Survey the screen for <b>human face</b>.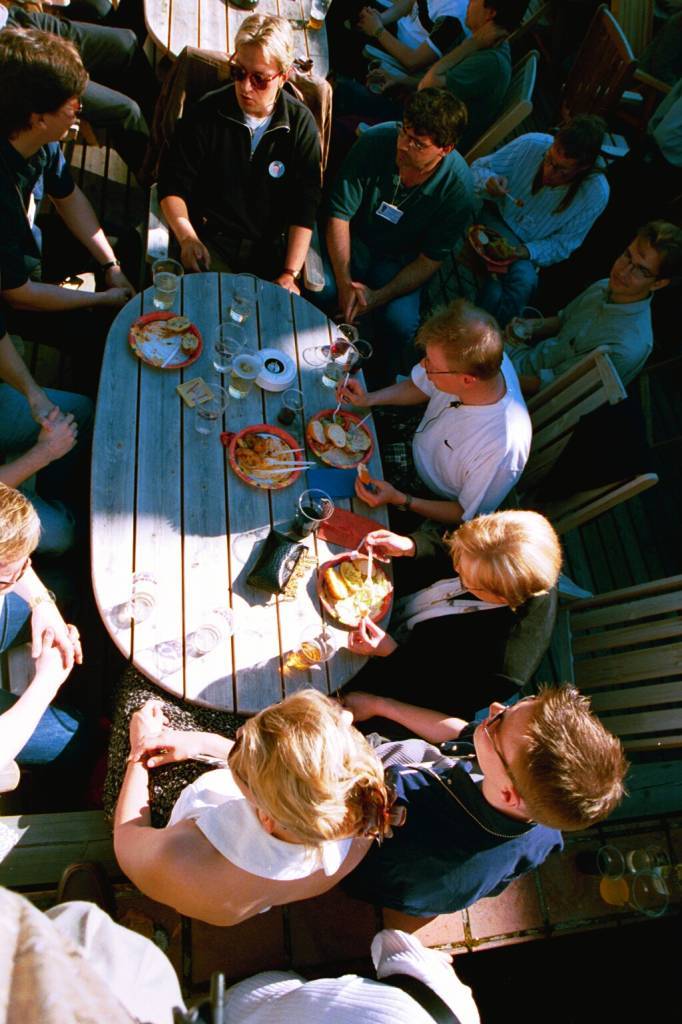
Survey found: 470 699 535 784.
